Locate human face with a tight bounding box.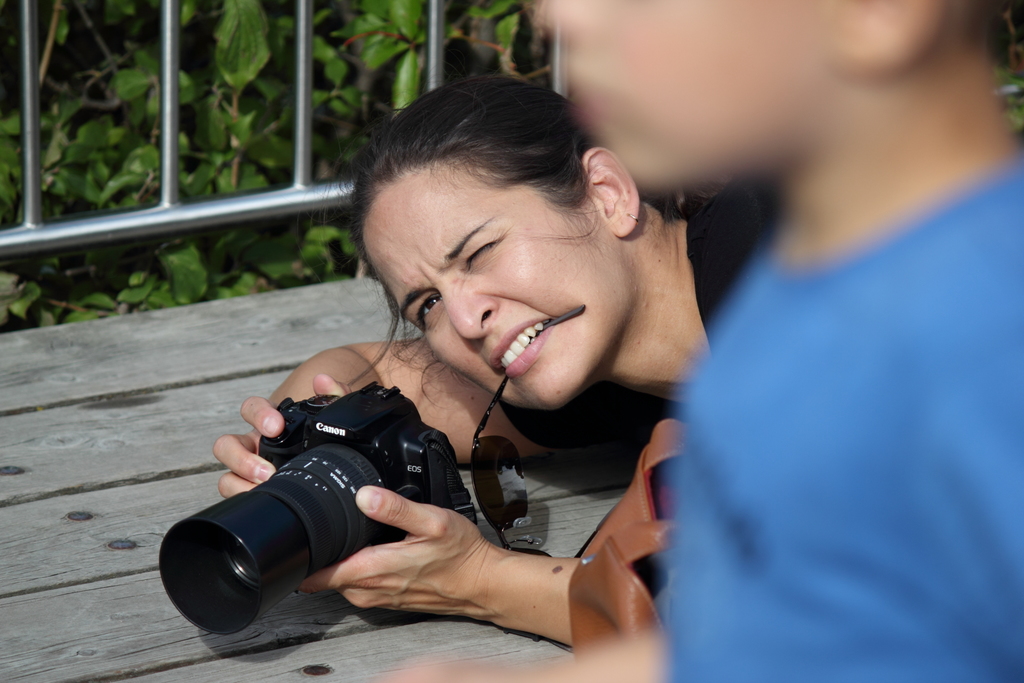
(362, 167, 630, 412).
